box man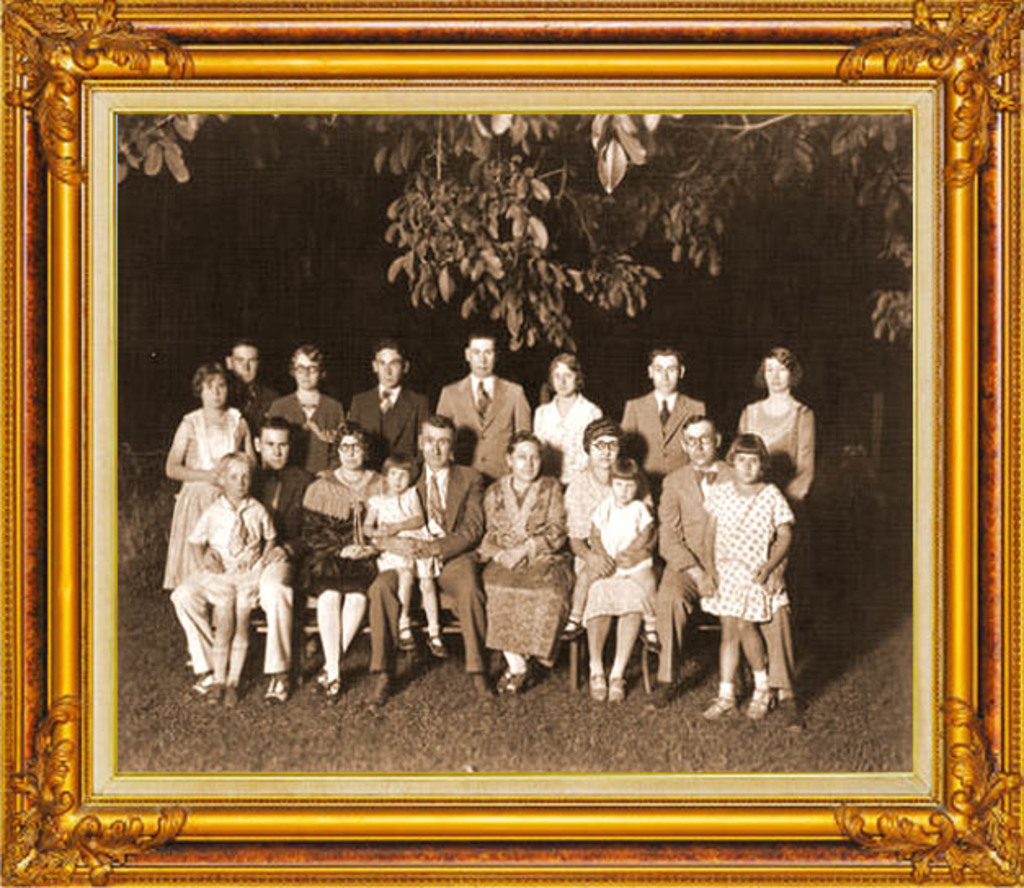
detection(433, 331, 531, 485)
